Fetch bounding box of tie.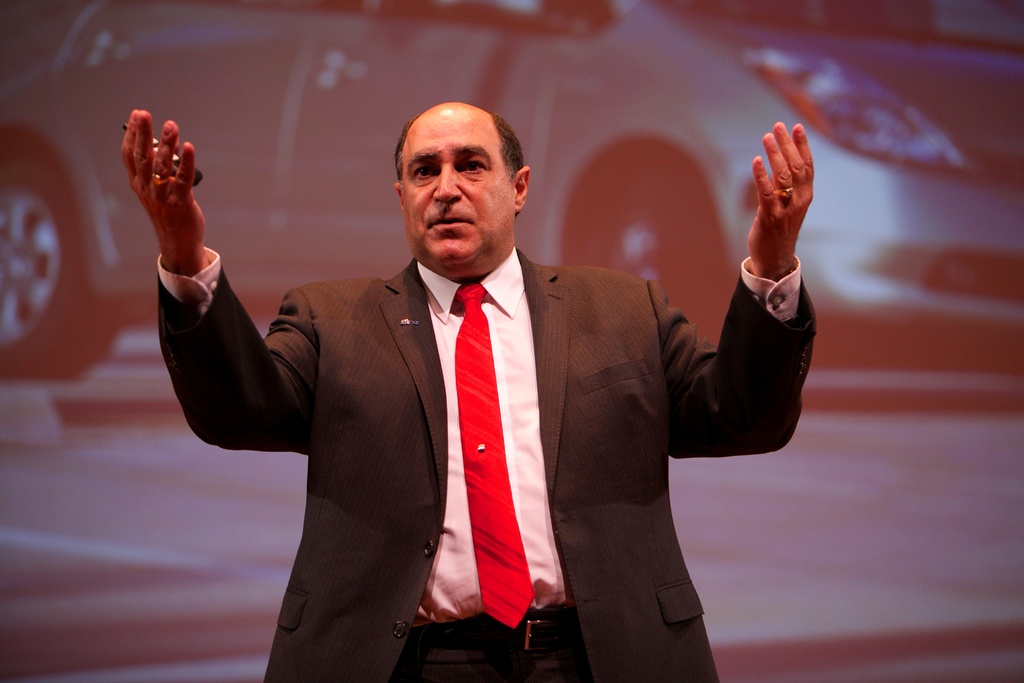
Bbox: left=455, top=280, right=534, bottom=631.
